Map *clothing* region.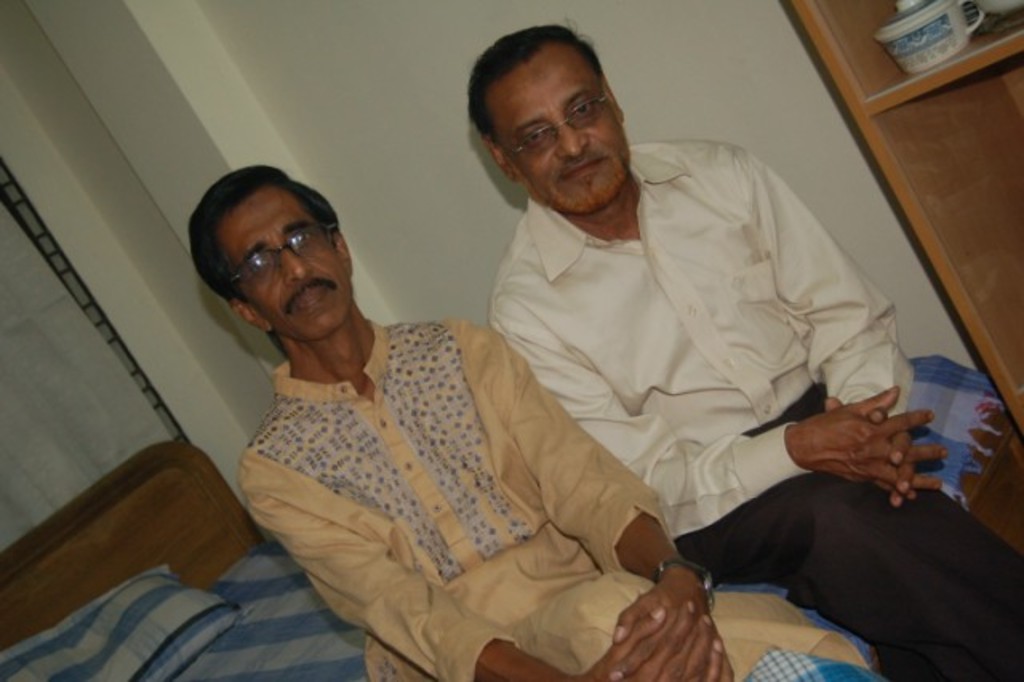
Mapped to (194,288,690,660).
